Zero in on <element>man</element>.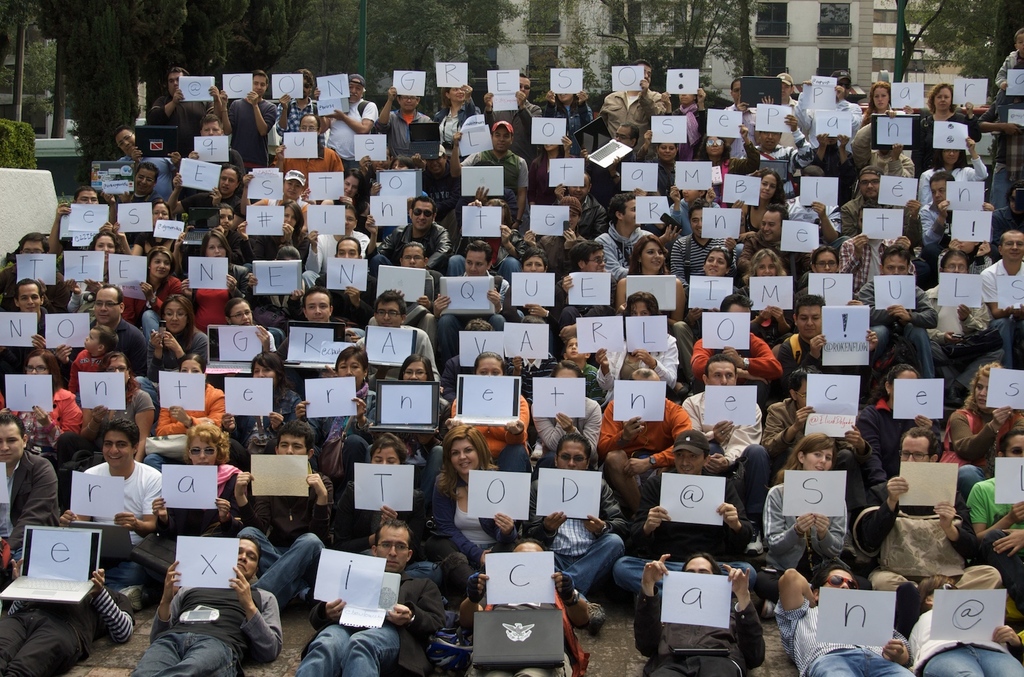
Zeroed in: (0, 567, 137, 676).
